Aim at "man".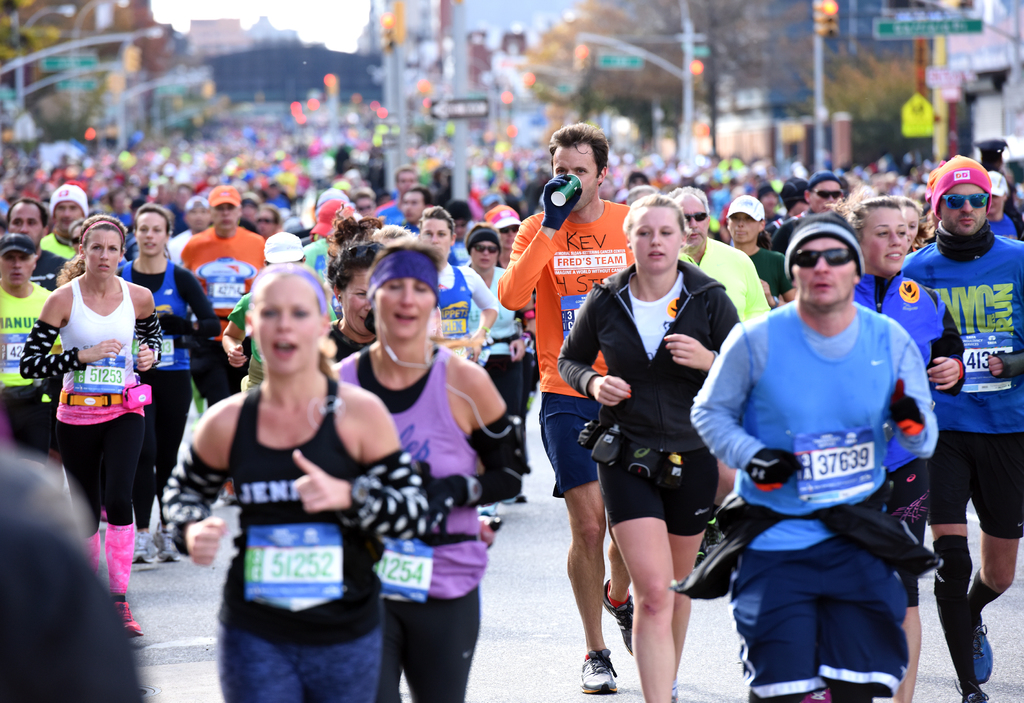
Aimed at x1=499, y1=123, x2=641, y2=692.
